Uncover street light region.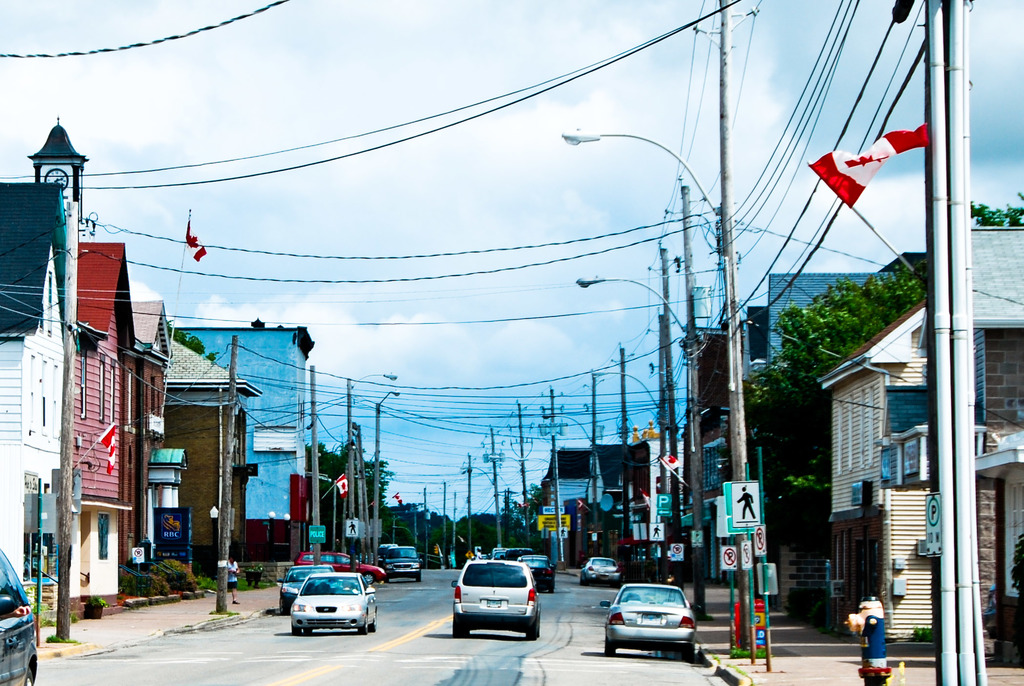
Uncovered: l=369, t=384, r=402, b=555.
